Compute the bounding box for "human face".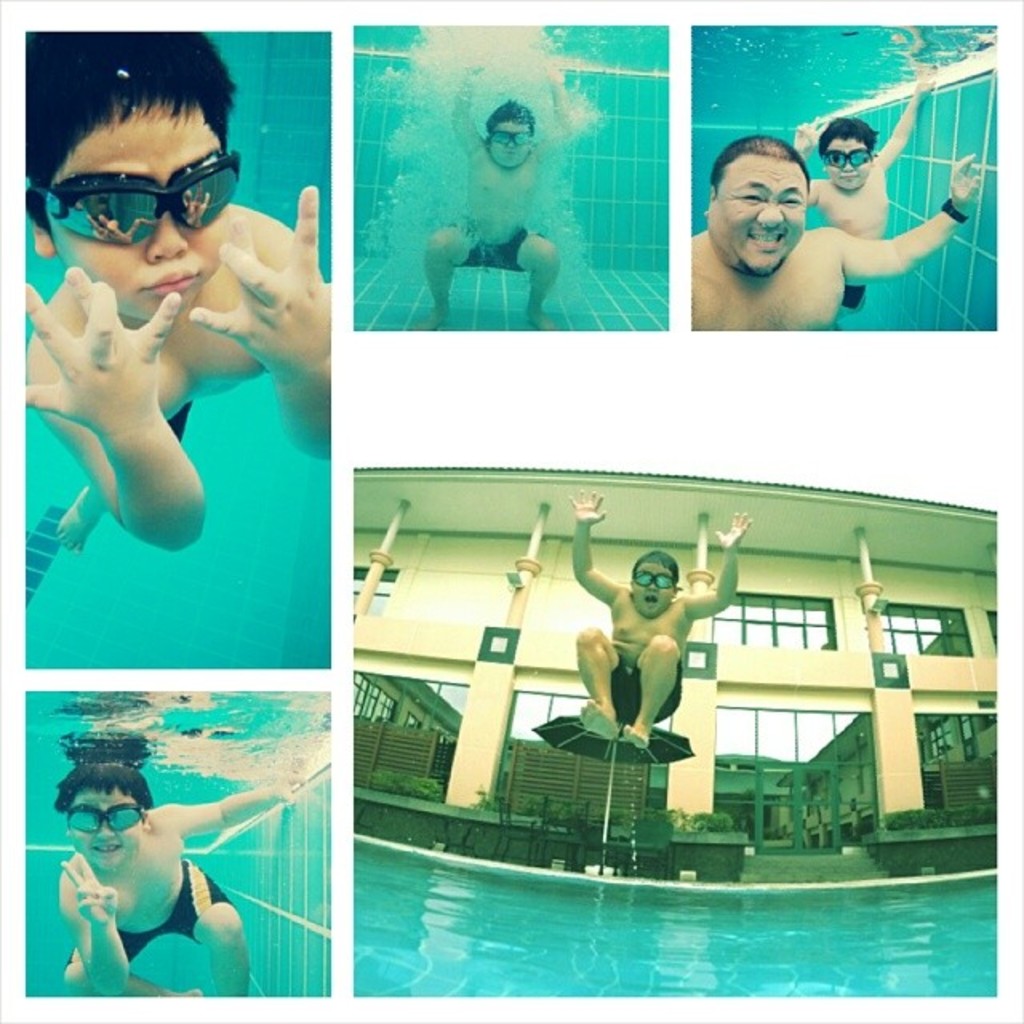
[46,109,221,320].
